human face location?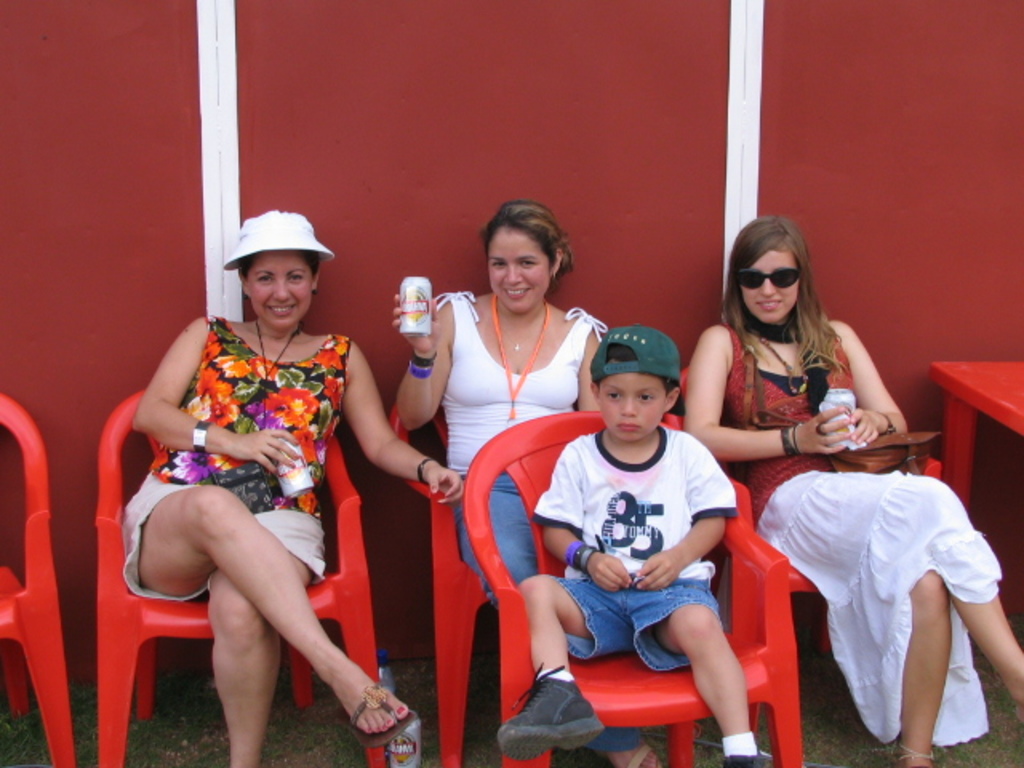
[486, 230, 552, 317]
